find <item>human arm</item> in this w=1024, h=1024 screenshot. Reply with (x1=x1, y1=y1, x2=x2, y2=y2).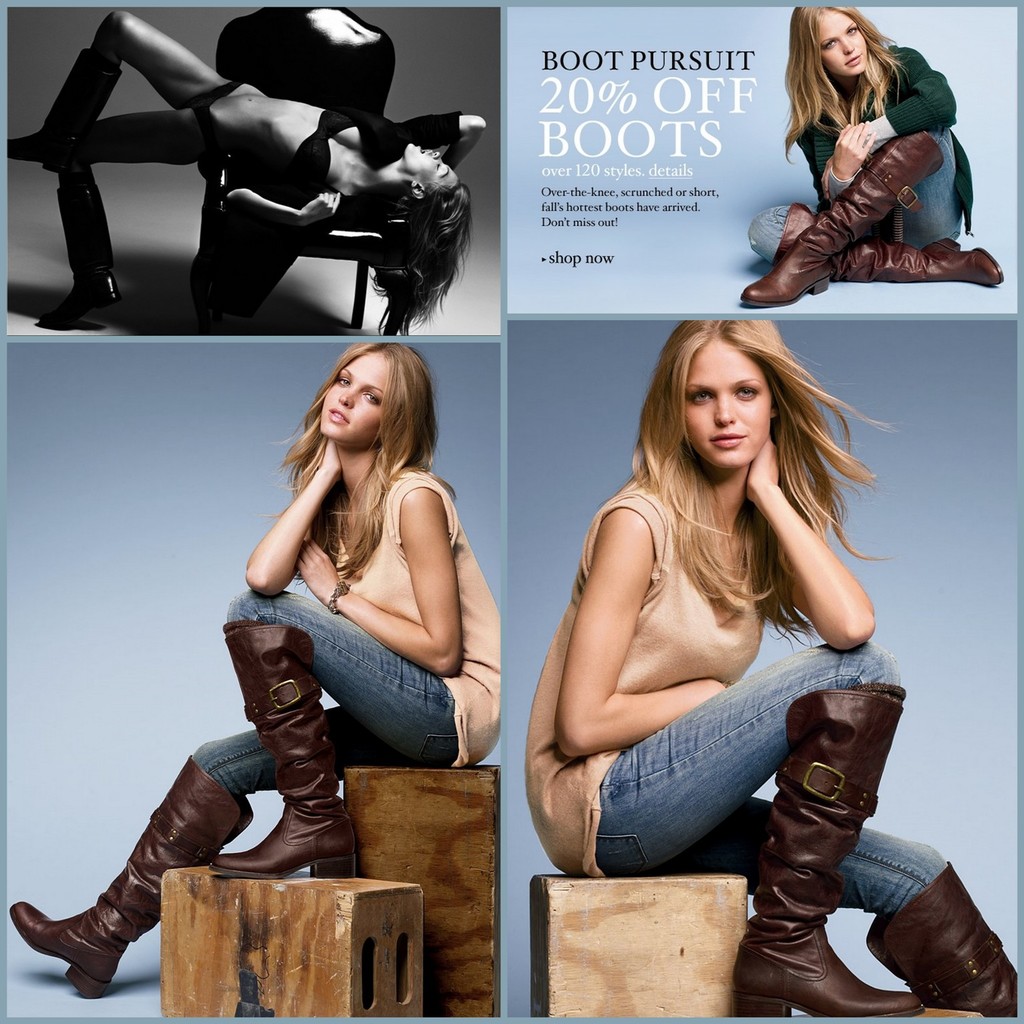
(x1=227, y1=190, x2=344, y2=232).
